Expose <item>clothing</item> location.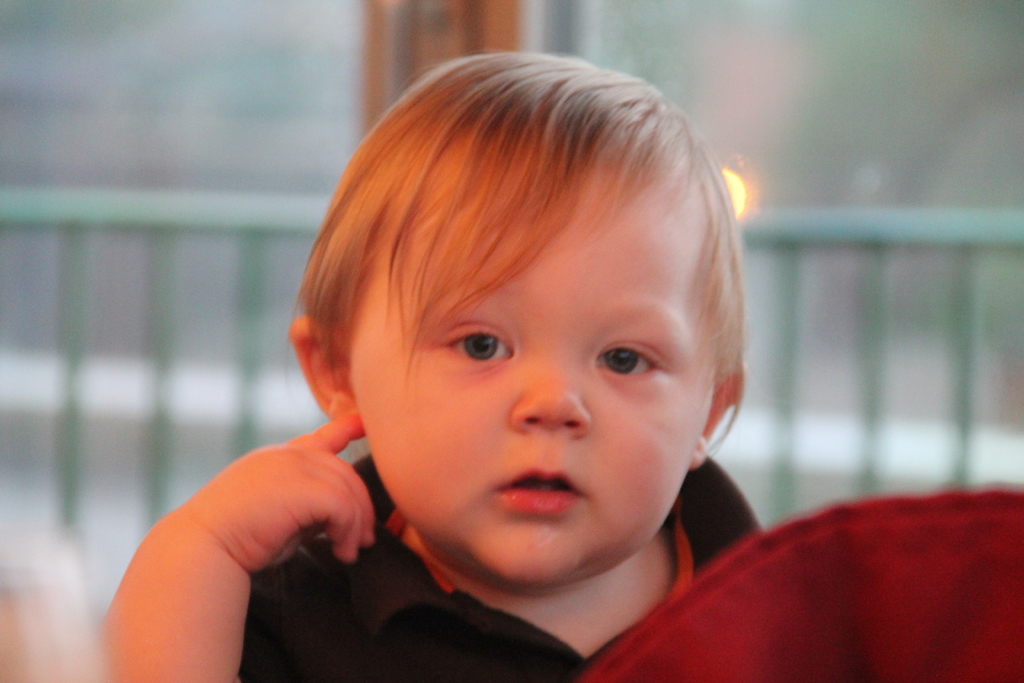
Exposed at {"x1": 248, "y1": 404, "x2": 845, "y2": 666}.
